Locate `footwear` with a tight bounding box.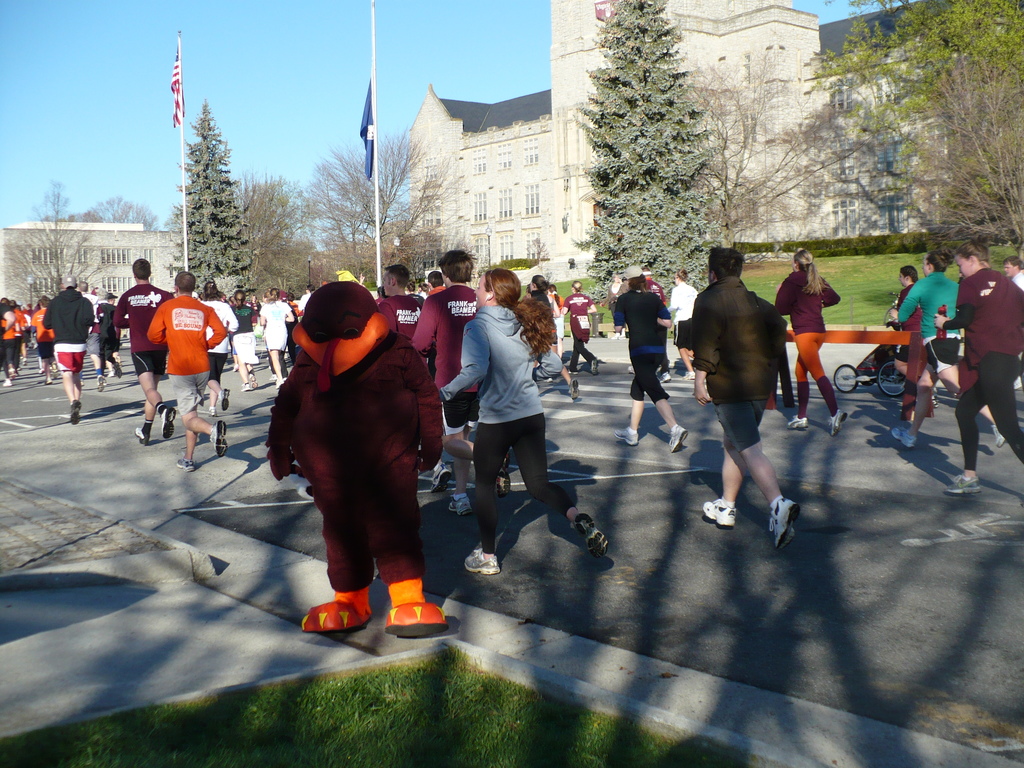
[left=447, top=492, right=473, bottom=515].
